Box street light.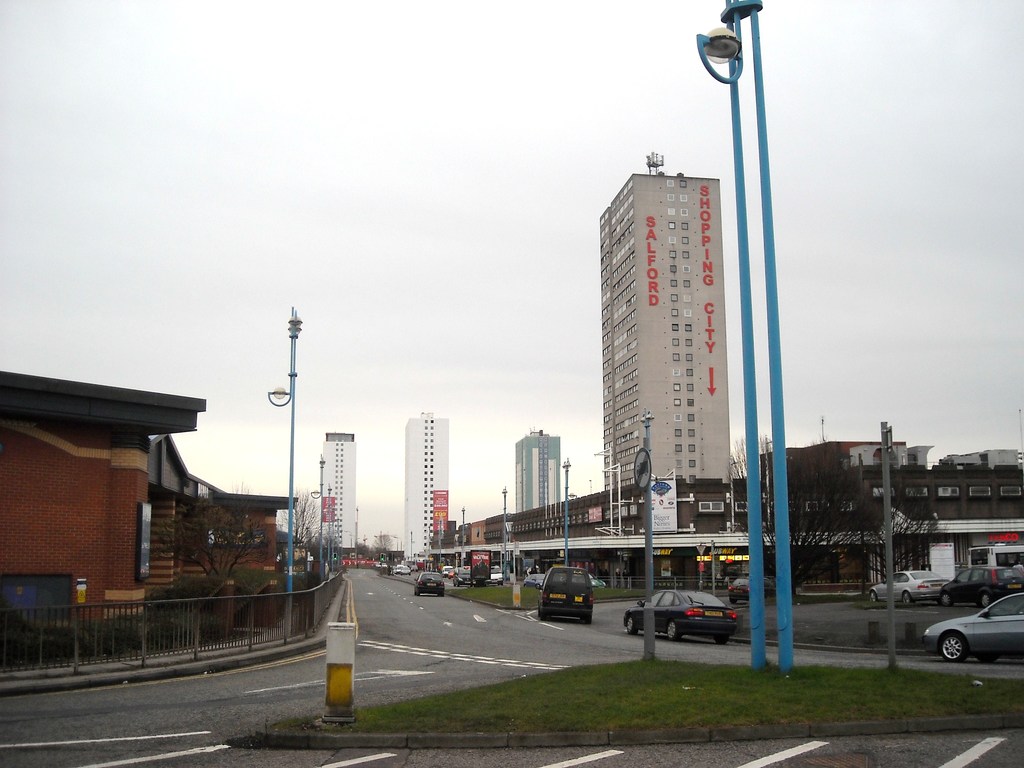
rect(686, 0, 794, 673).
